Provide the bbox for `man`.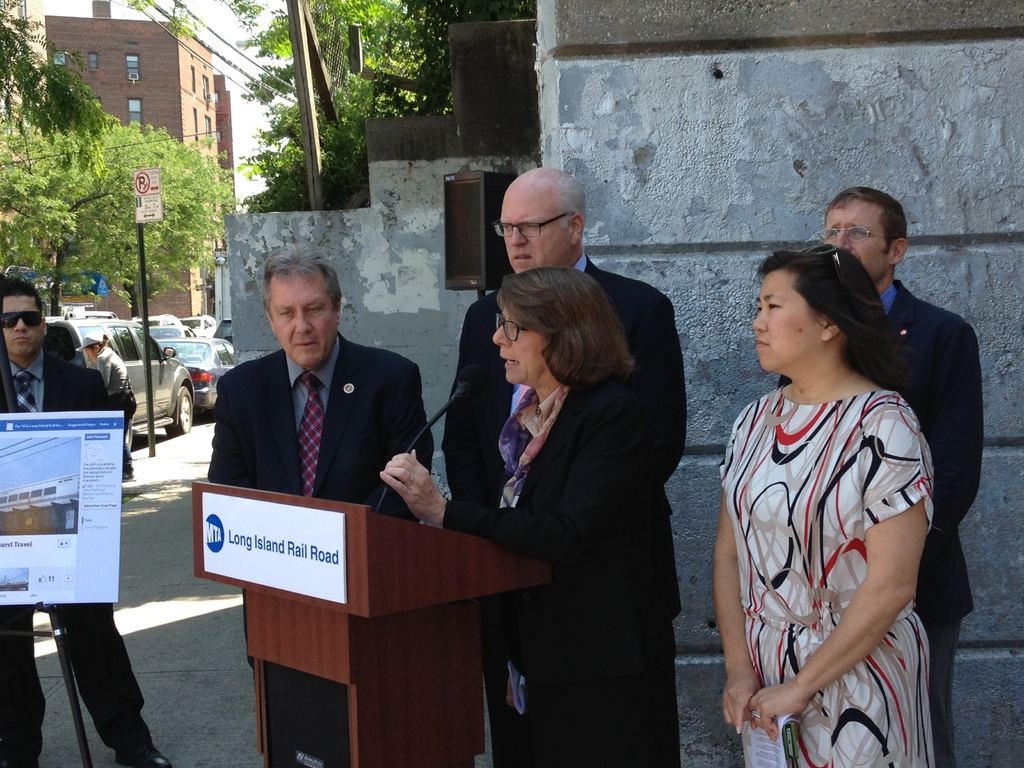
{"left": 779, "top": 182, "right": 985, "bottom": 767}.
